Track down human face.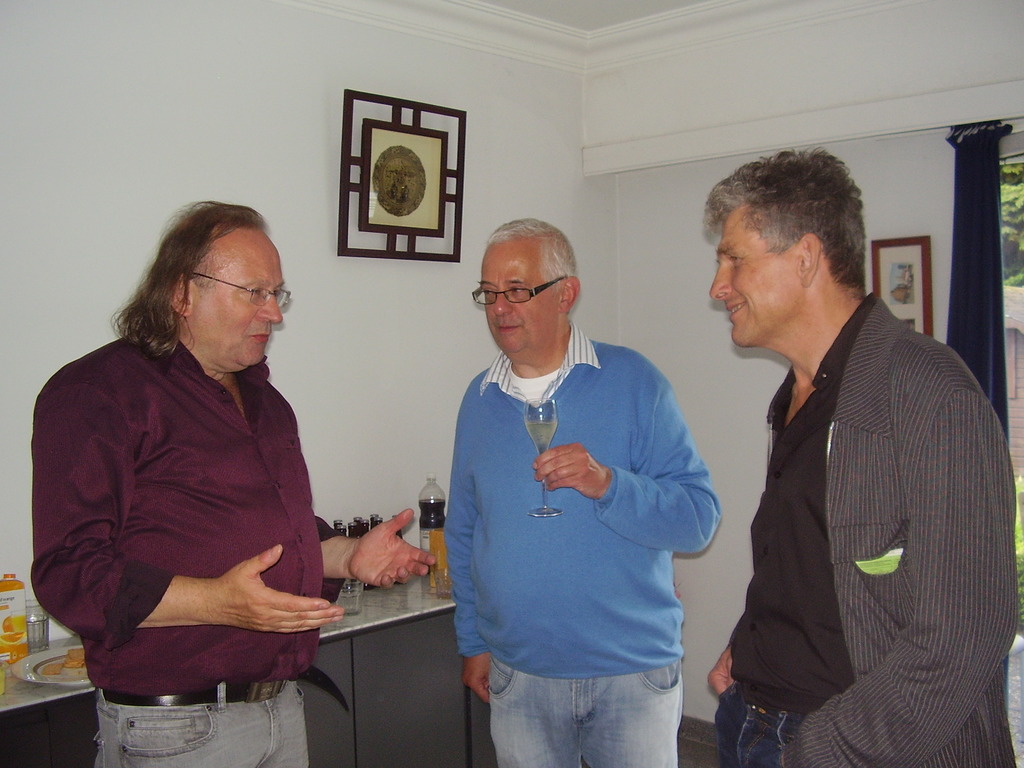
Tracked to bbox=[479, 241, 563, 356].
